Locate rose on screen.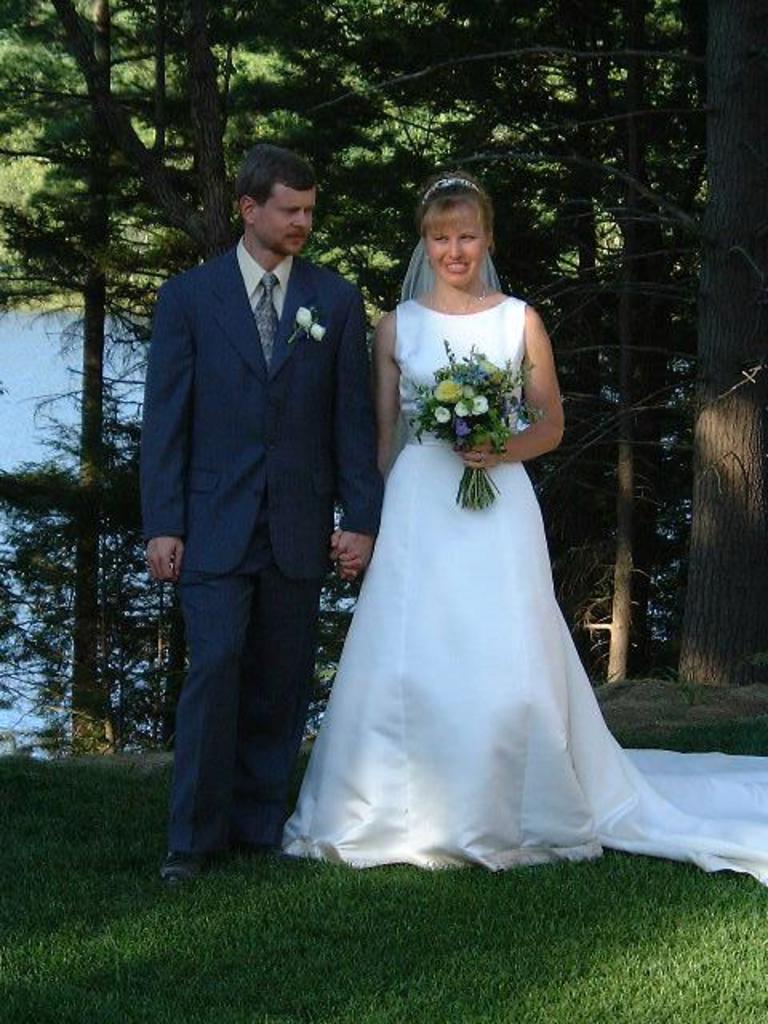
On screen at <bbox>474, 394, 486, 416</bbox>.
